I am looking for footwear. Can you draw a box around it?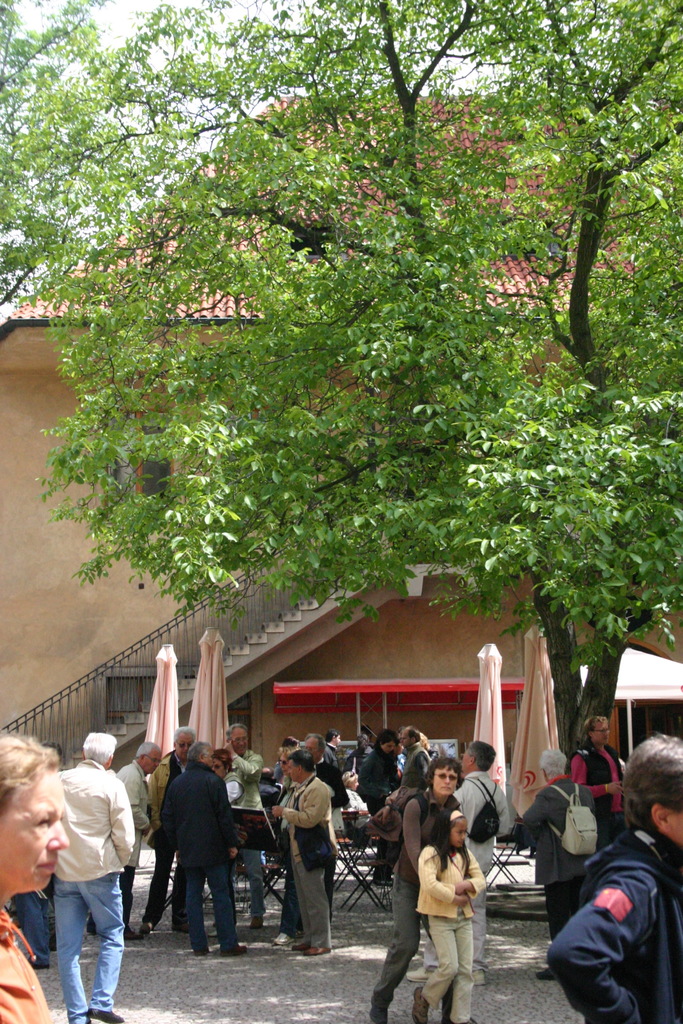
Sure, the bounding box is bbox=(471, 967, 486, 989).
